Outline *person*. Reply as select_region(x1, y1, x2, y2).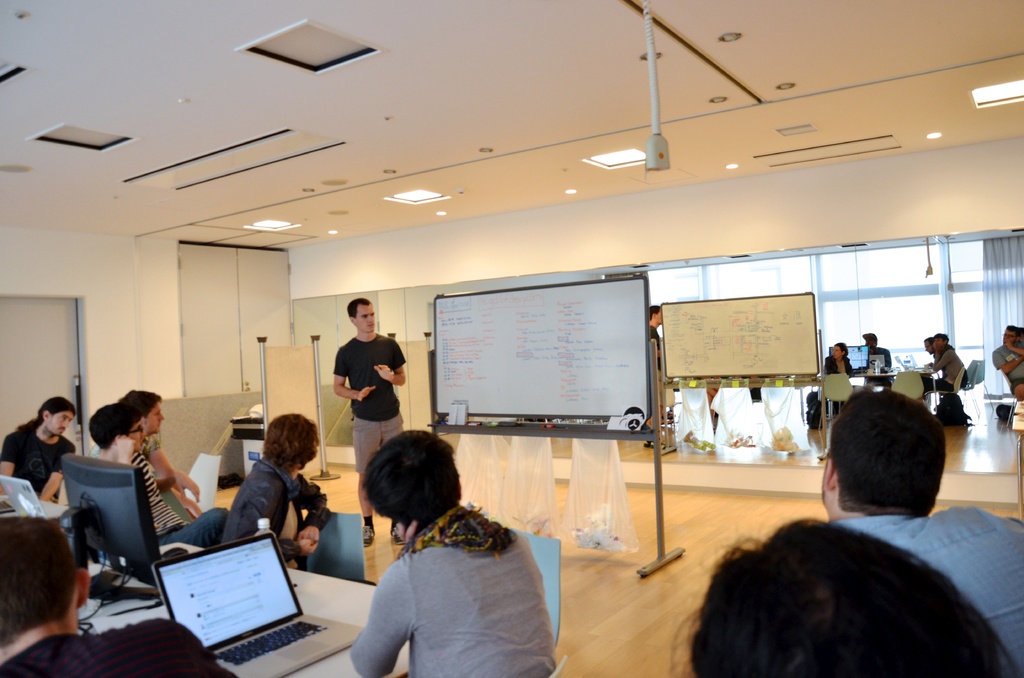
select_region(819, 390, 1023, 677).
